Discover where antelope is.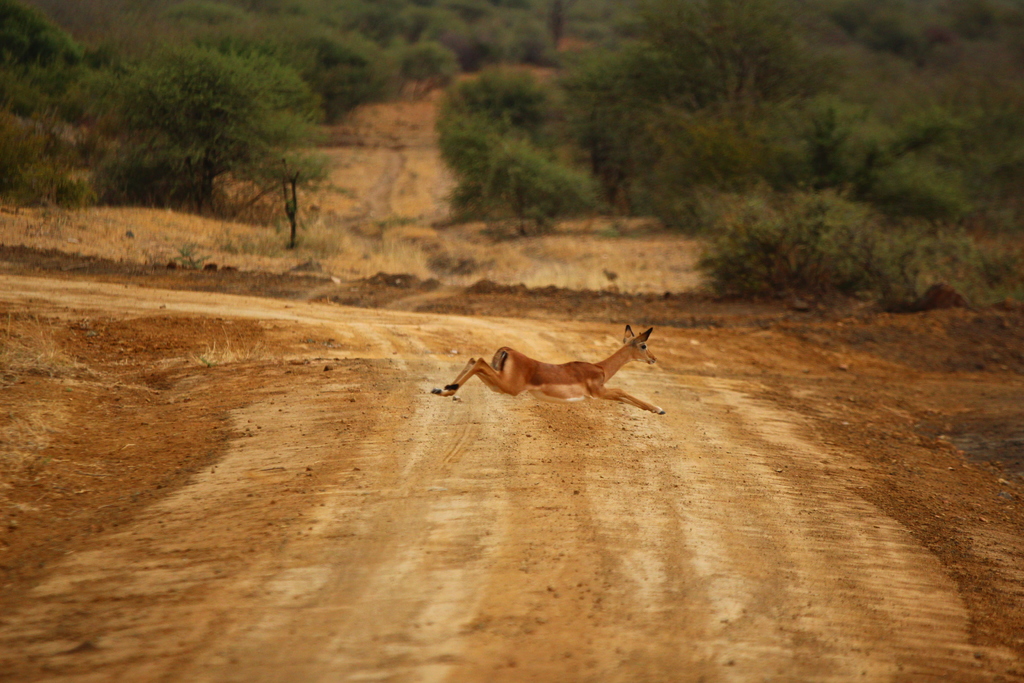
Discovered at (x1=432, y1=327, x2=663, y2=411).
